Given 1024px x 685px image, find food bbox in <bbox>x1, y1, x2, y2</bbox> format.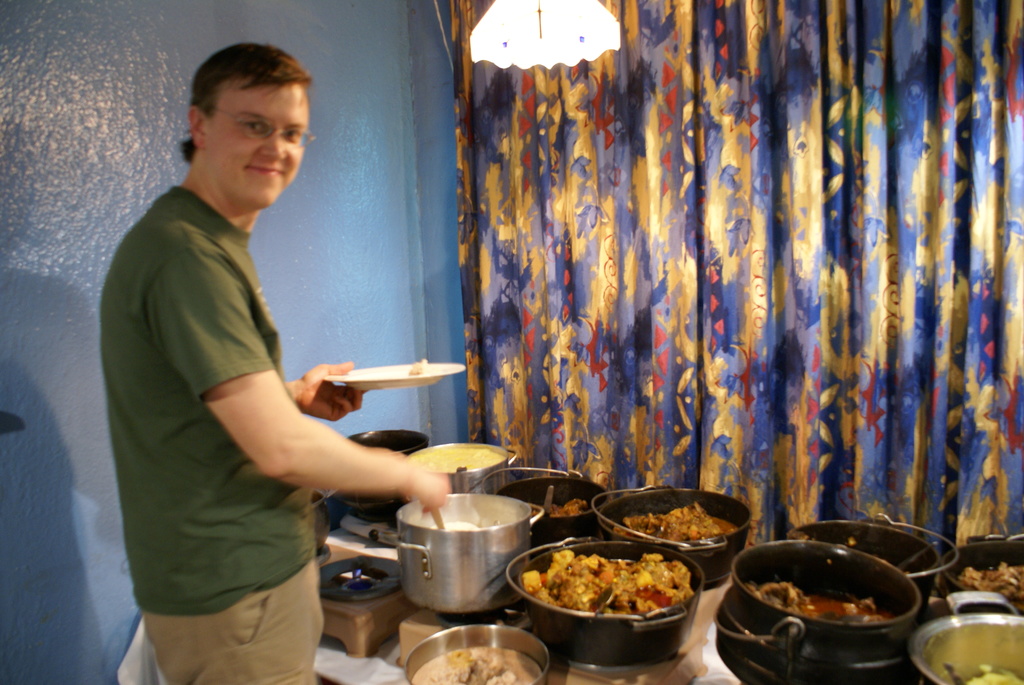
<bbox>412, 445, 503, 471</bbox>.
